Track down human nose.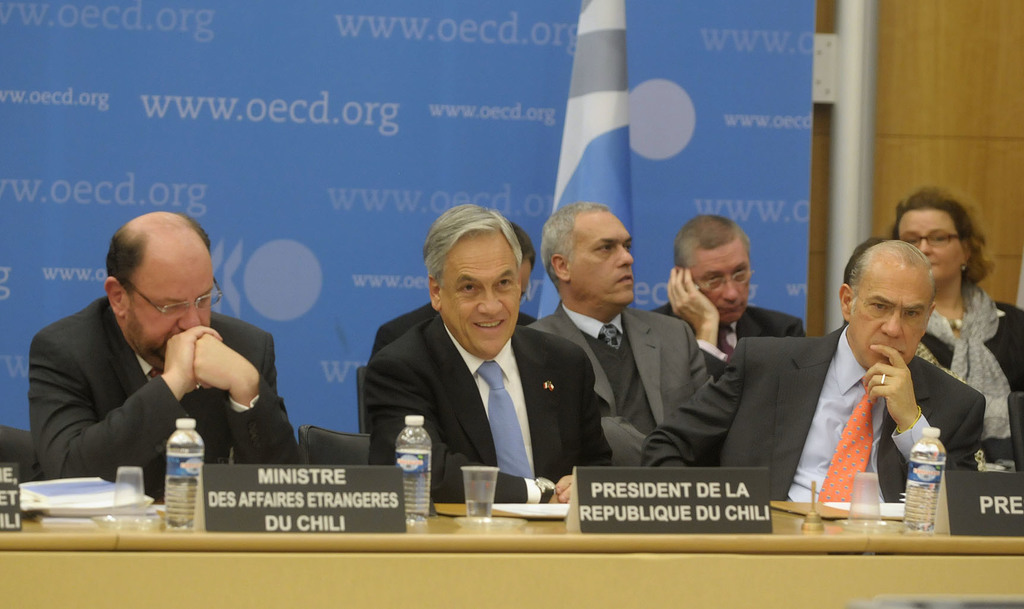
Tracked to (178, 304, 202, 330).
